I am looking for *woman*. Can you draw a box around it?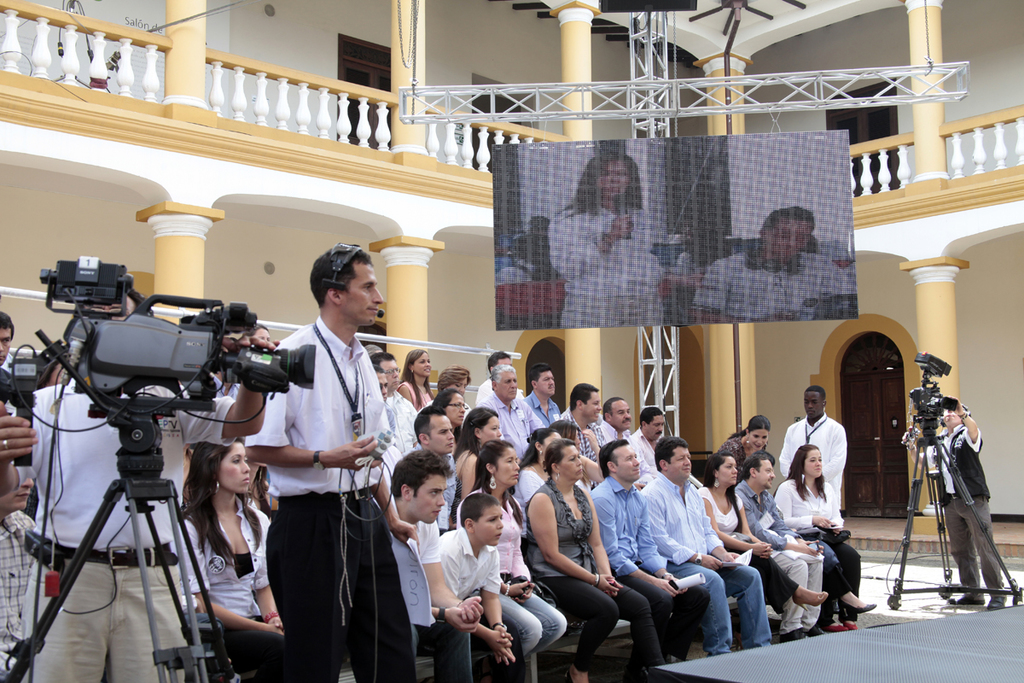
Sure, the bounding box is [x1=552, y1=423, x2=601, y2=493].
